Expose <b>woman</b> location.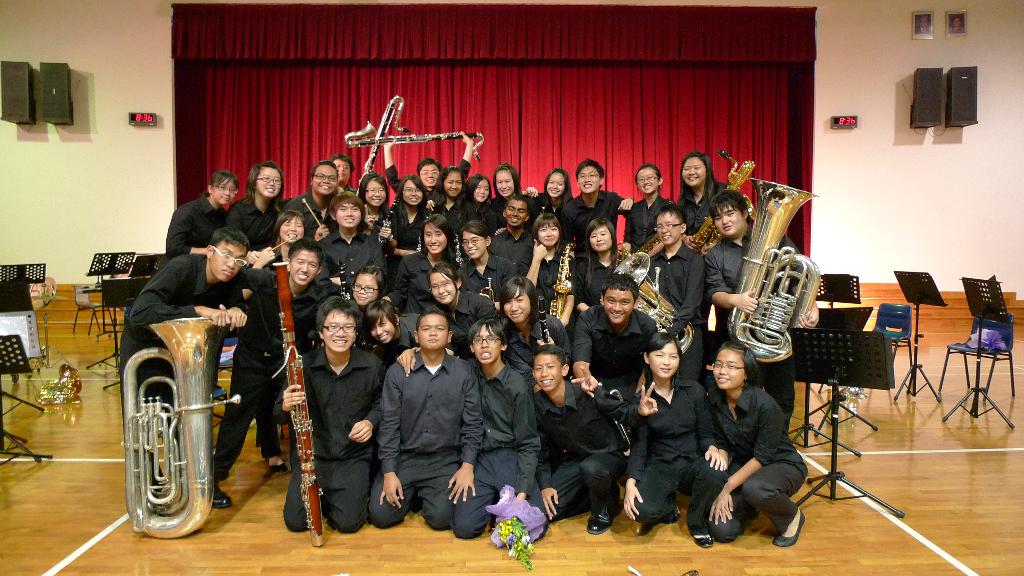
Exposed at pyautogui.locateOnScreen(428, 167, 471, 239).
